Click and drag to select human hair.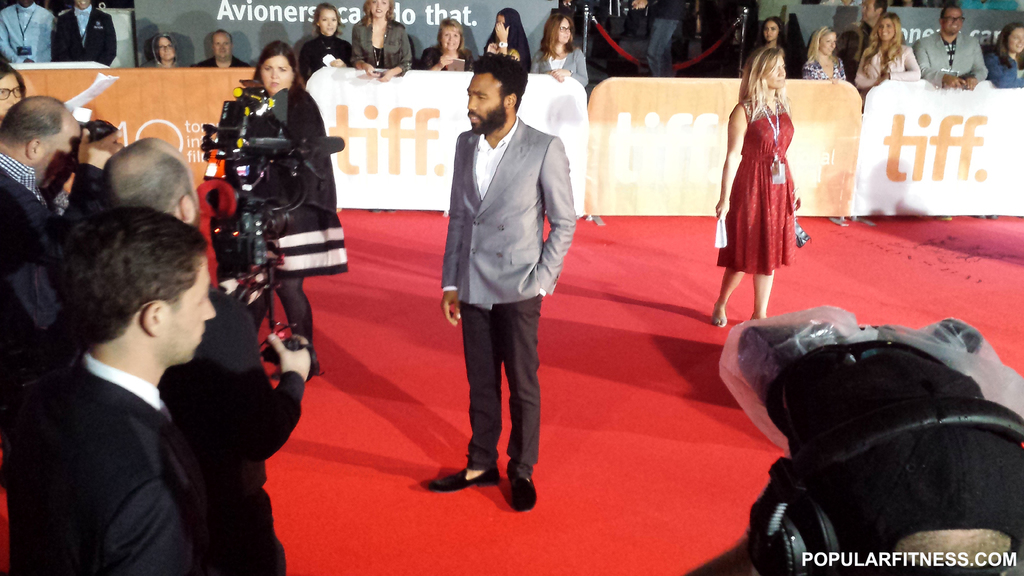
Selection: BBox(431, 18, 471, 61).
